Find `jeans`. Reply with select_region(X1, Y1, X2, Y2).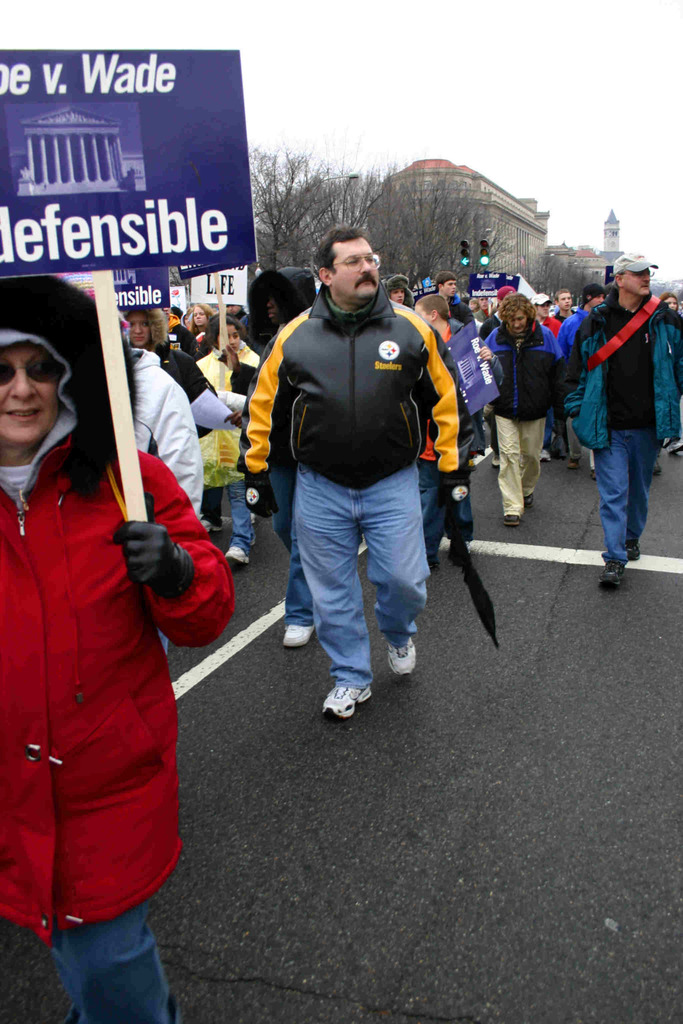
select_region(47, 901, 181, 1023).
